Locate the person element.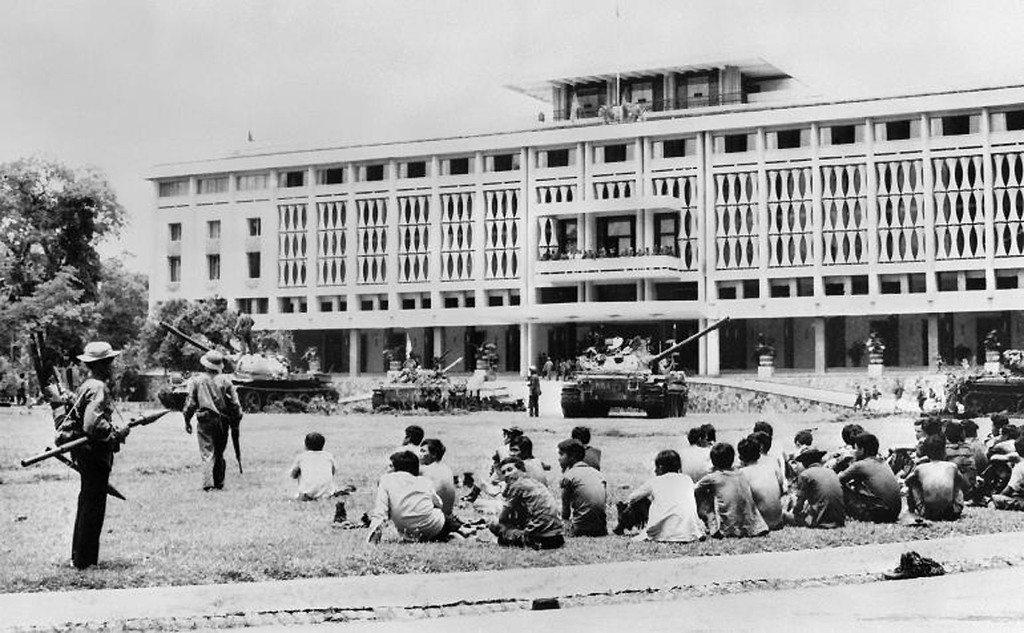
Element bbox: [291, 427, 353, 504].
